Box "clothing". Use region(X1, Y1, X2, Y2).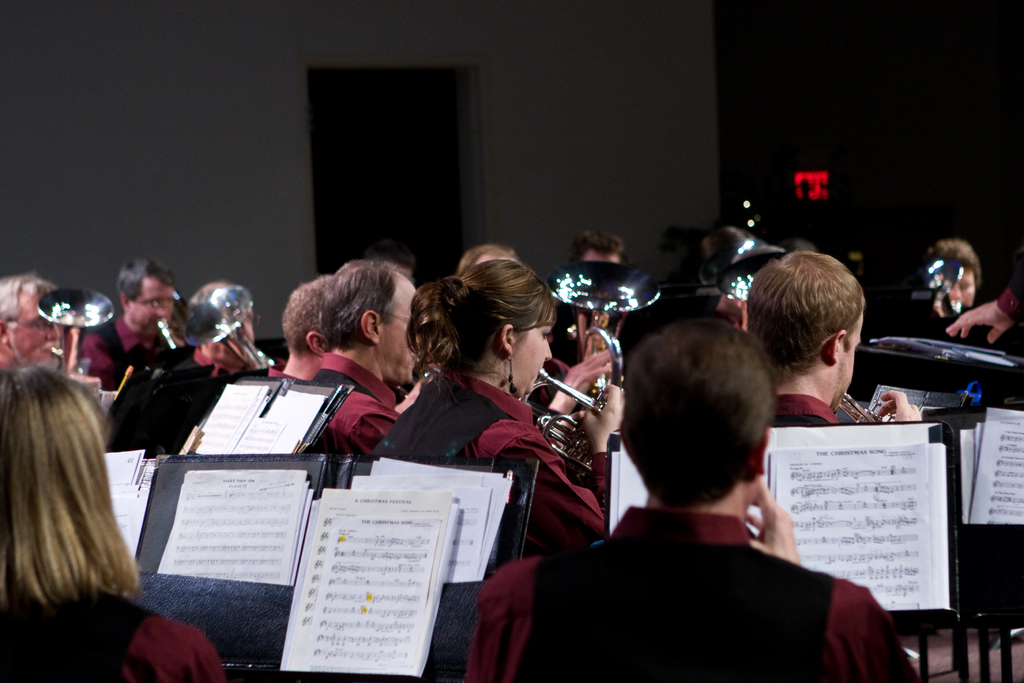
region(1, 583, 225, 679).
